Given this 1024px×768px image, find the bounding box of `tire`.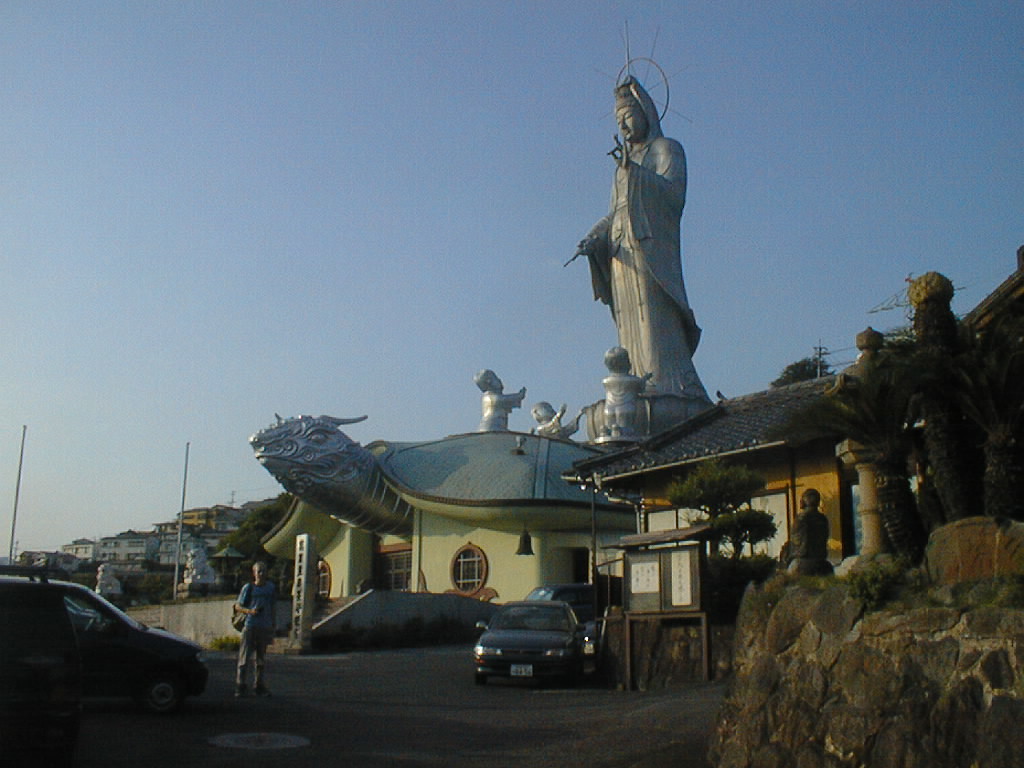
pyautogui.locateOnScreen(139, 665, 191, 716).
